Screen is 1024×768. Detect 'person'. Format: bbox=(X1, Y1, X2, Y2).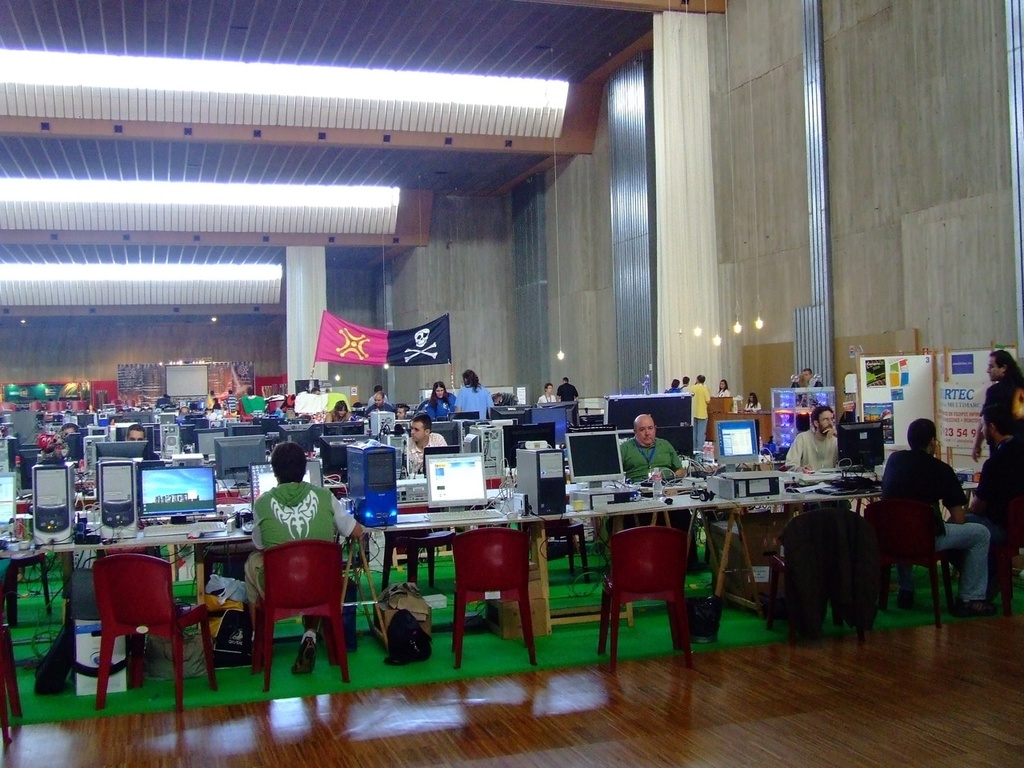
bbox=(318, 398, 358, 422).
